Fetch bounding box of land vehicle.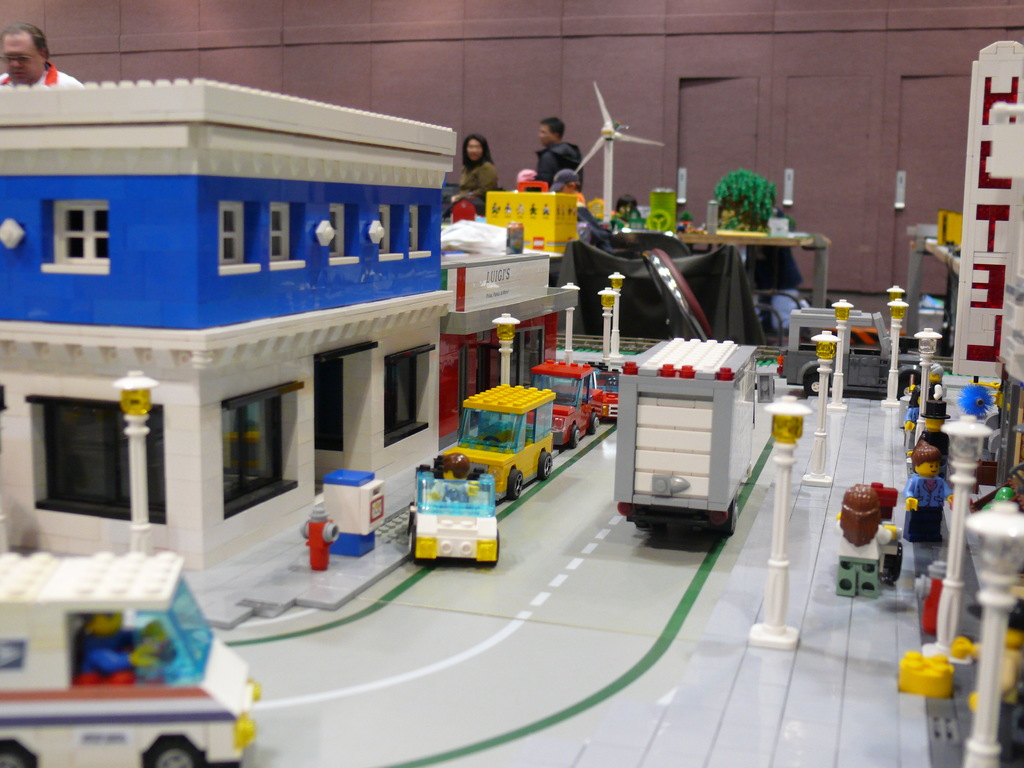
Bbox: [460,379,555,495].
